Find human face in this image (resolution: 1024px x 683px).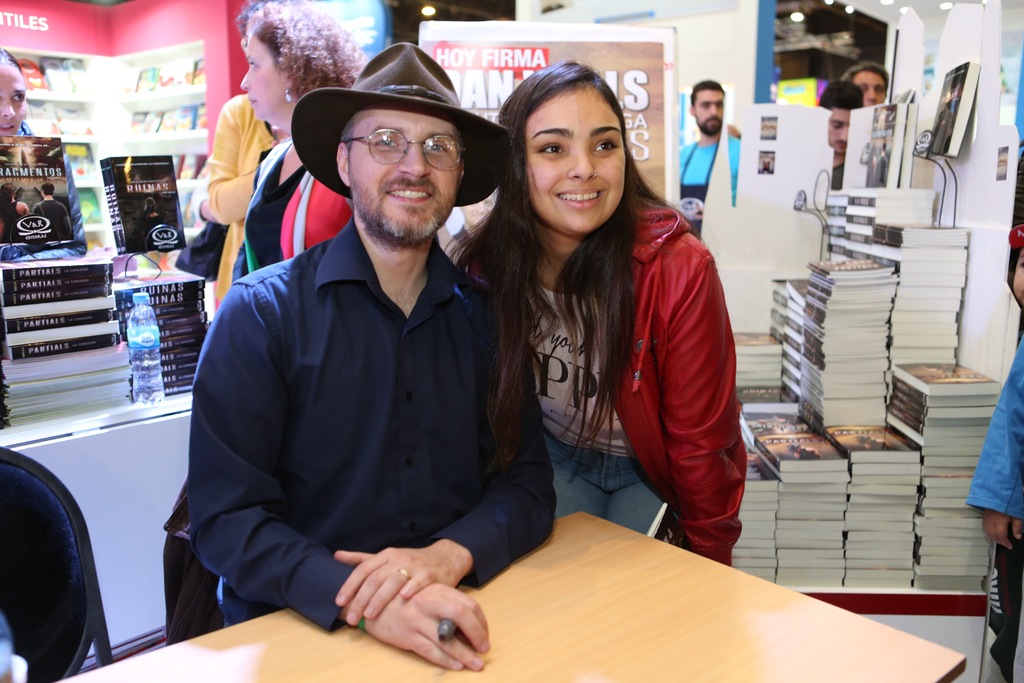
region(695, 89, 724, 136).
